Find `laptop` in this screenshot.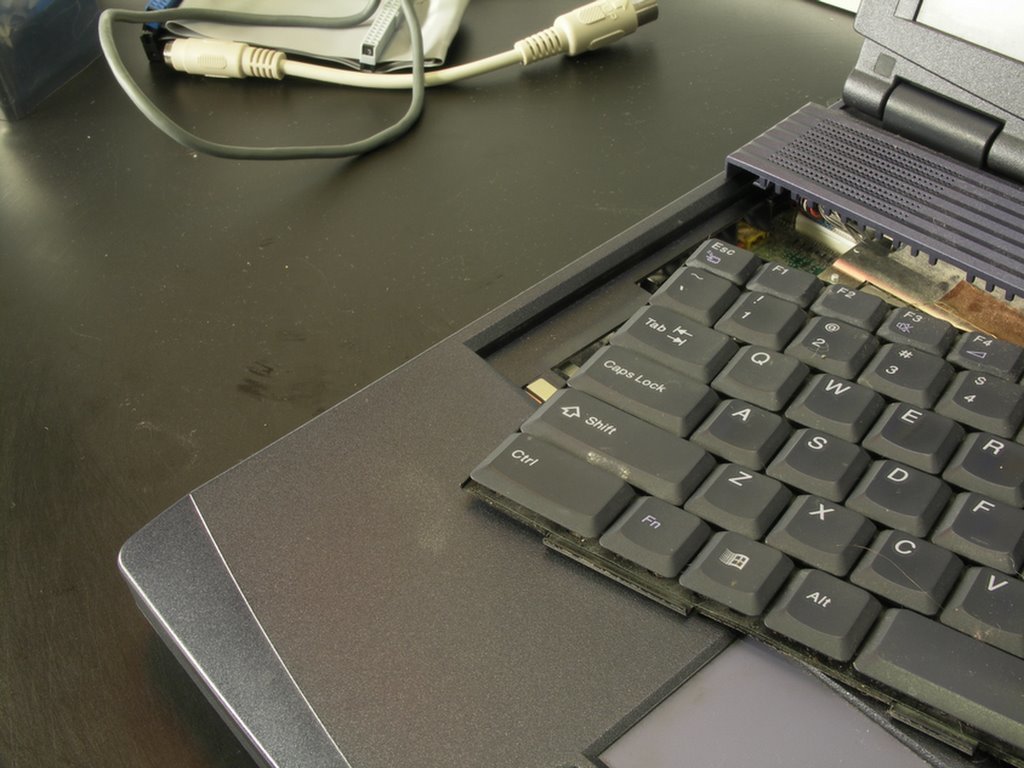
The bounding box for `laptop` is box(113, 0, 1023, 767).
